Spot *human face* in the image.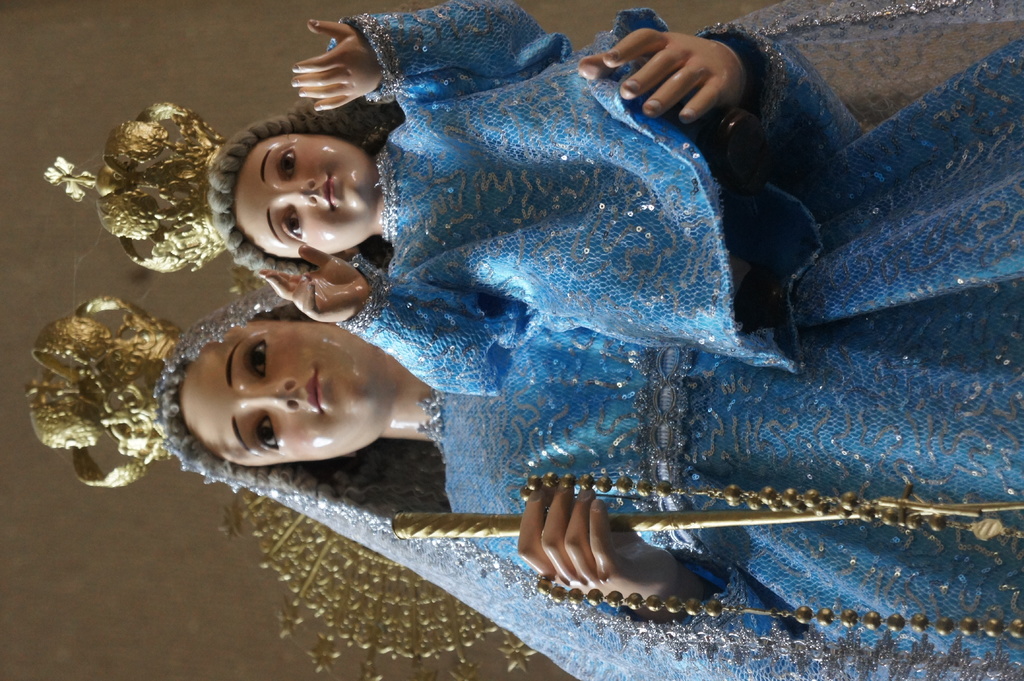
*human face* found at x1=161 y1=317 x2=385 y2=476.
